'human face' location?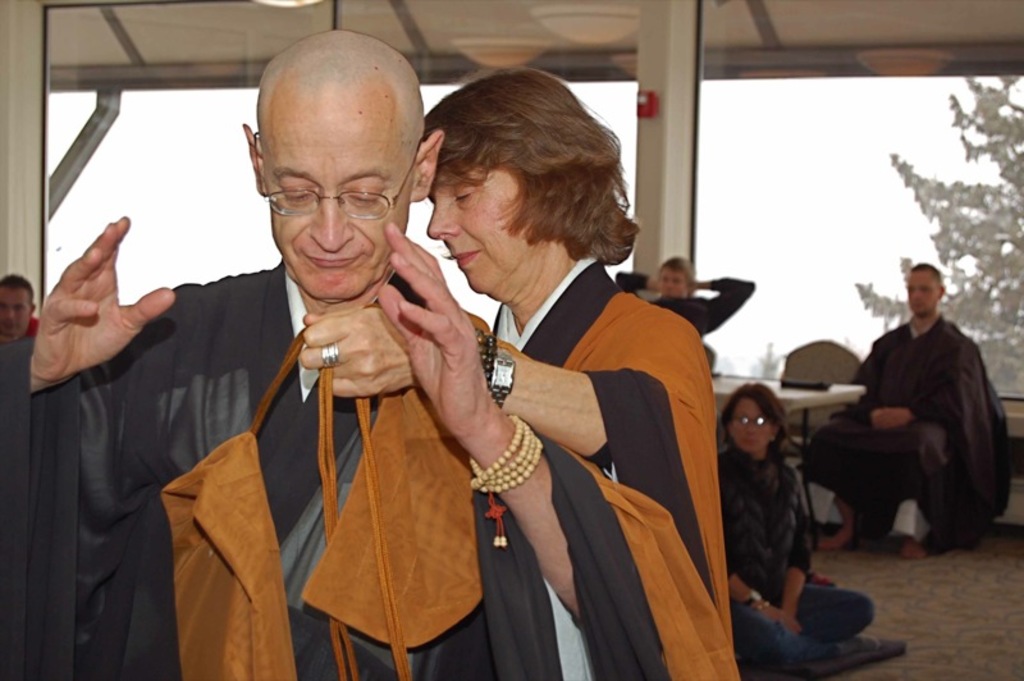
rect(421, 160, 527, 291)
